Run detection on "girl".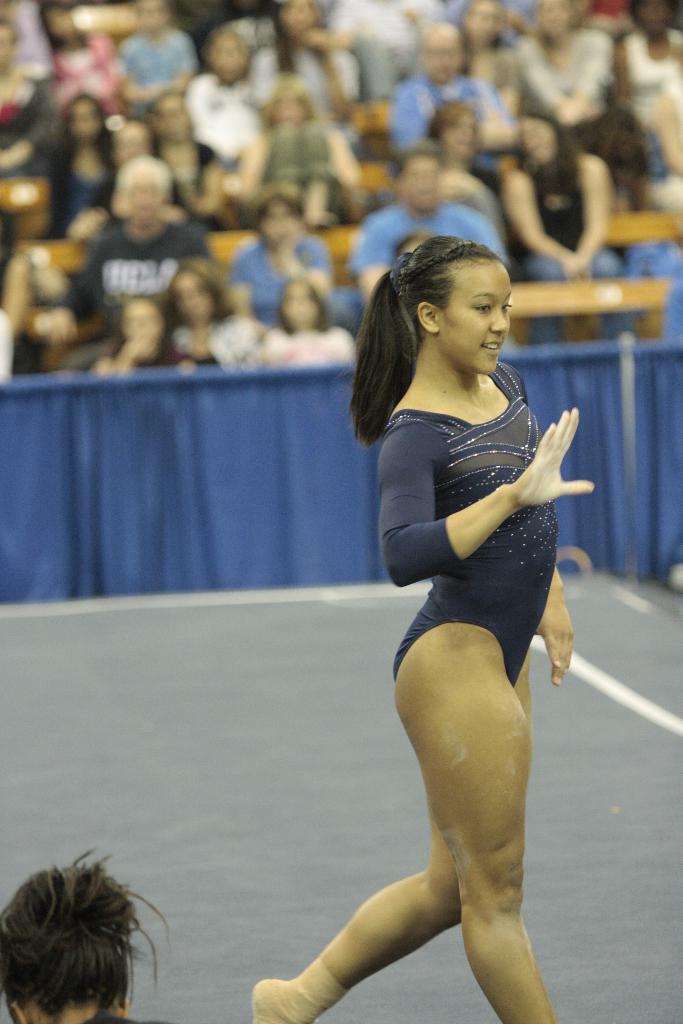
Result: {"left": 45, "top": 95, "right": 117, "bottom": 241}.
